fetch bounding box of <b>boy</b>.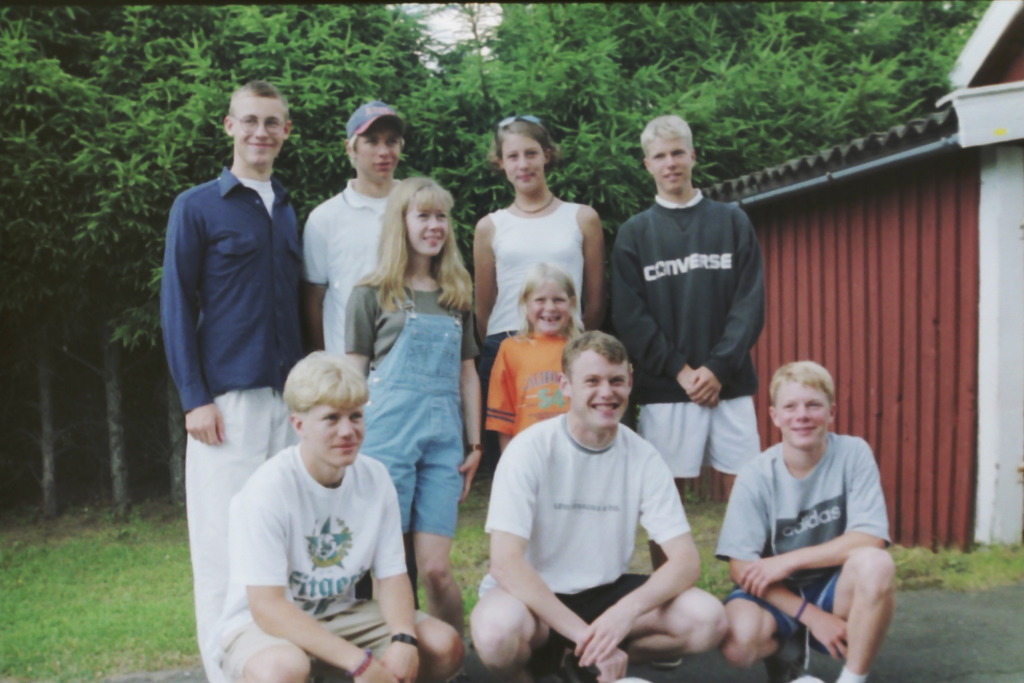
Bbox: pyautogui.locateOnScreen(693, 341, 916, 670).
